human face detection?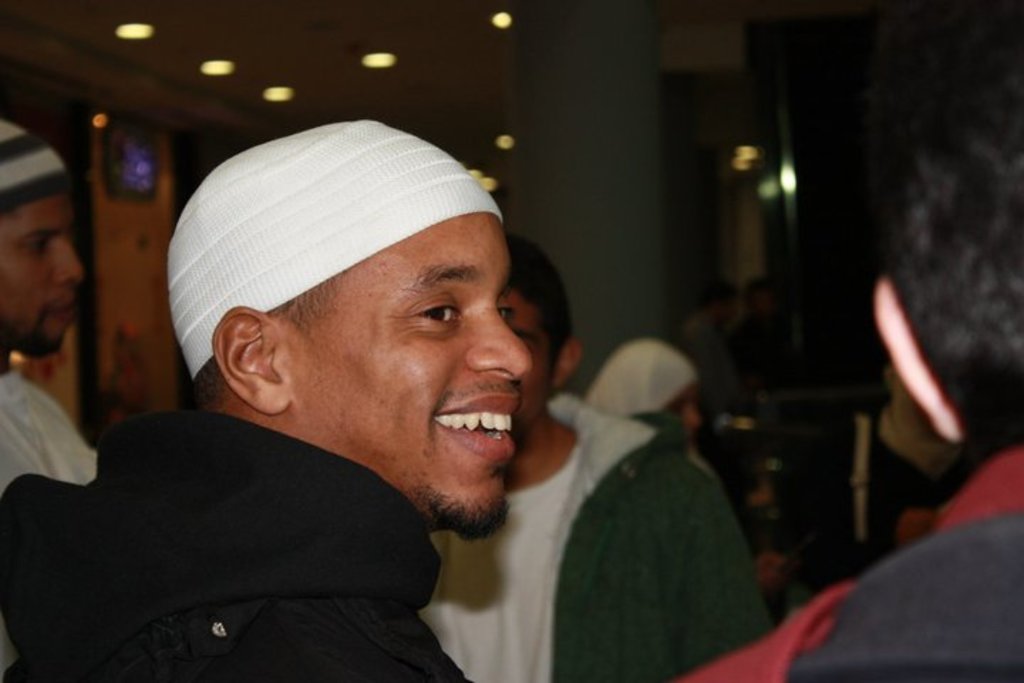
x1=290, y1=213, x2=523, y2=534
